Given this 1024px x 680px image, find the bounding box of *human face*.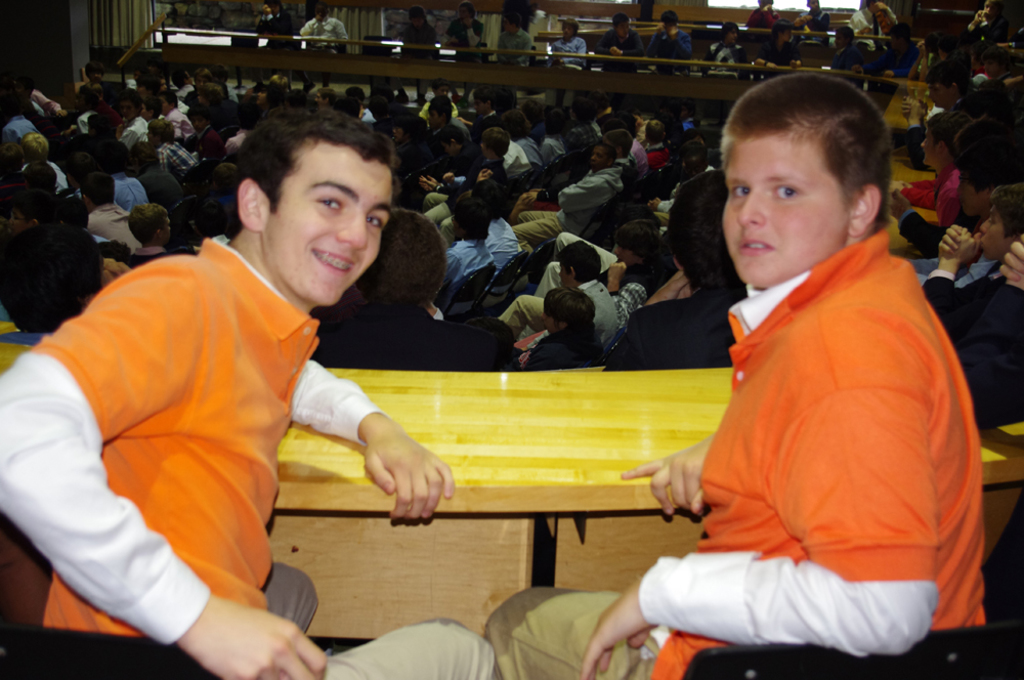
269/4/280/14.
